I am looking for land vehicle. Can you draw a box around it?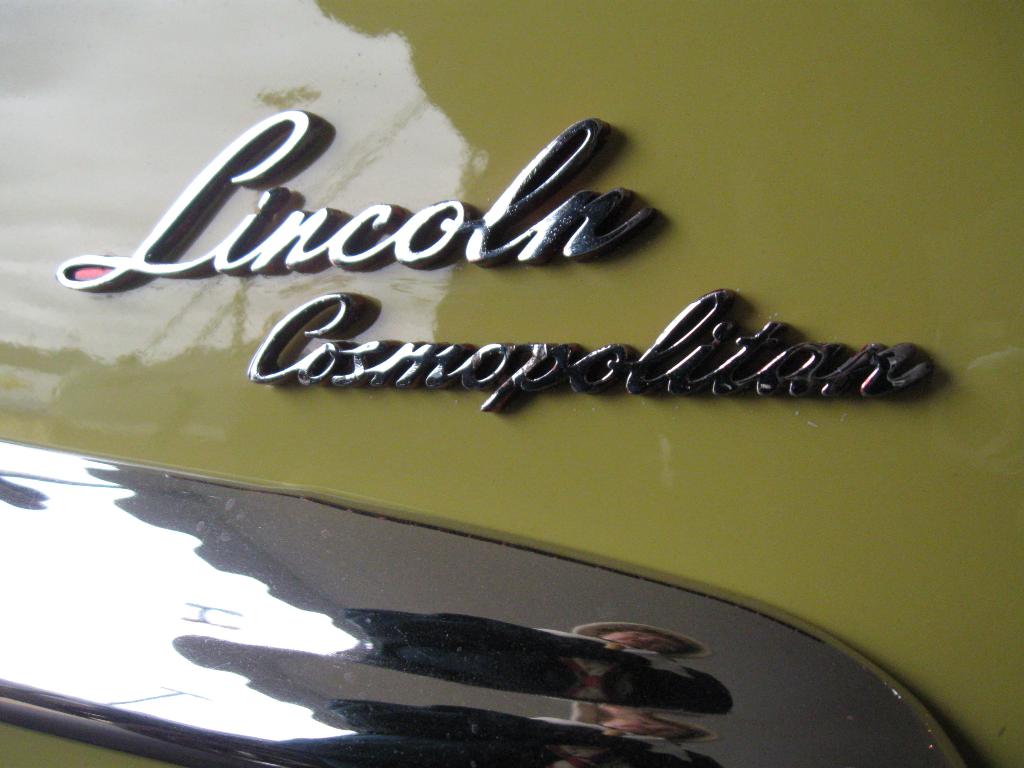
Sure, the bounding box is {"left": 0, "top": 0, "right": 1023, "bottom": 767}.
